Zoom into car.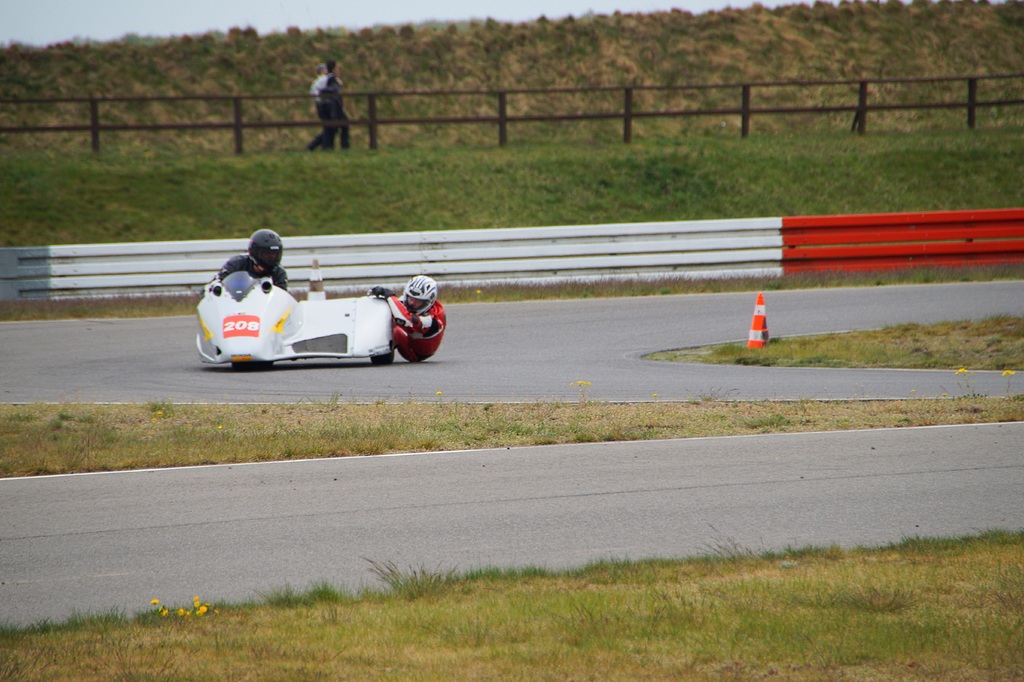
Zoom target: box(195, 270, 396, 365).
